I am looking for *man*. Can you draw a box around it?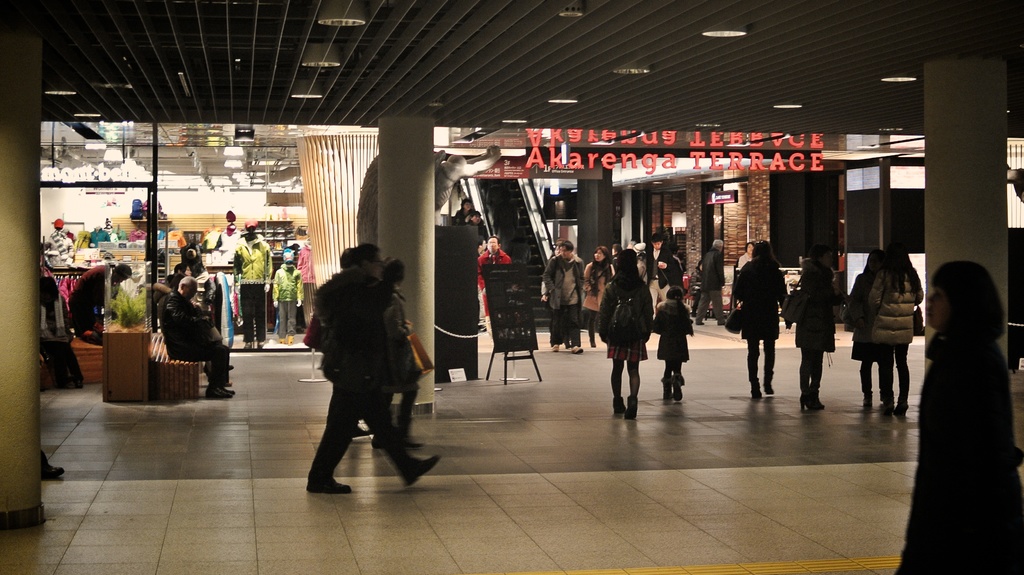
Sure, the bounding box is pyautogui.locateOnScreen(291, 238, 419, 490).
